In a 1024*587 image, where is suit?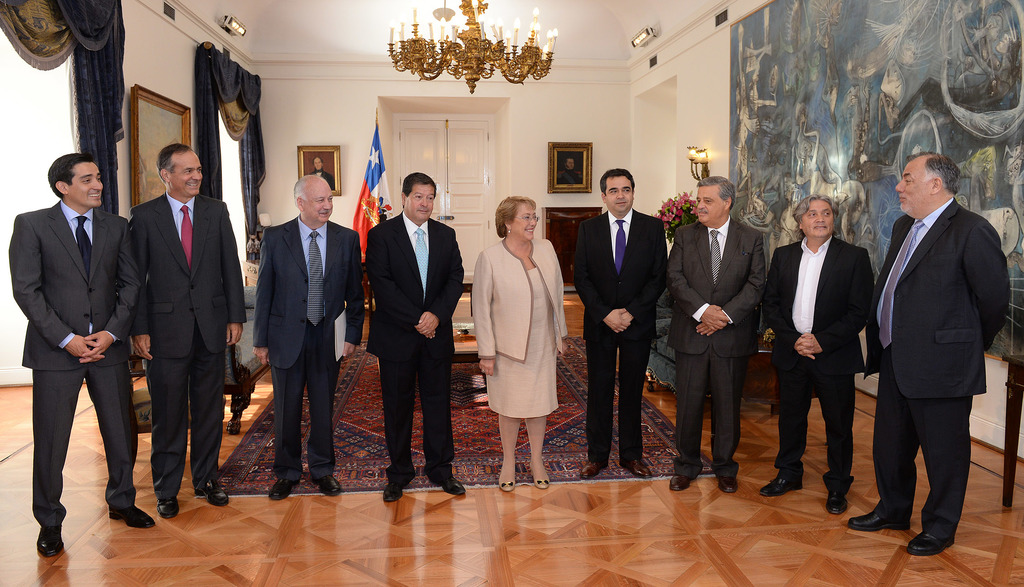
bbox(5, 198, 143, 532).
